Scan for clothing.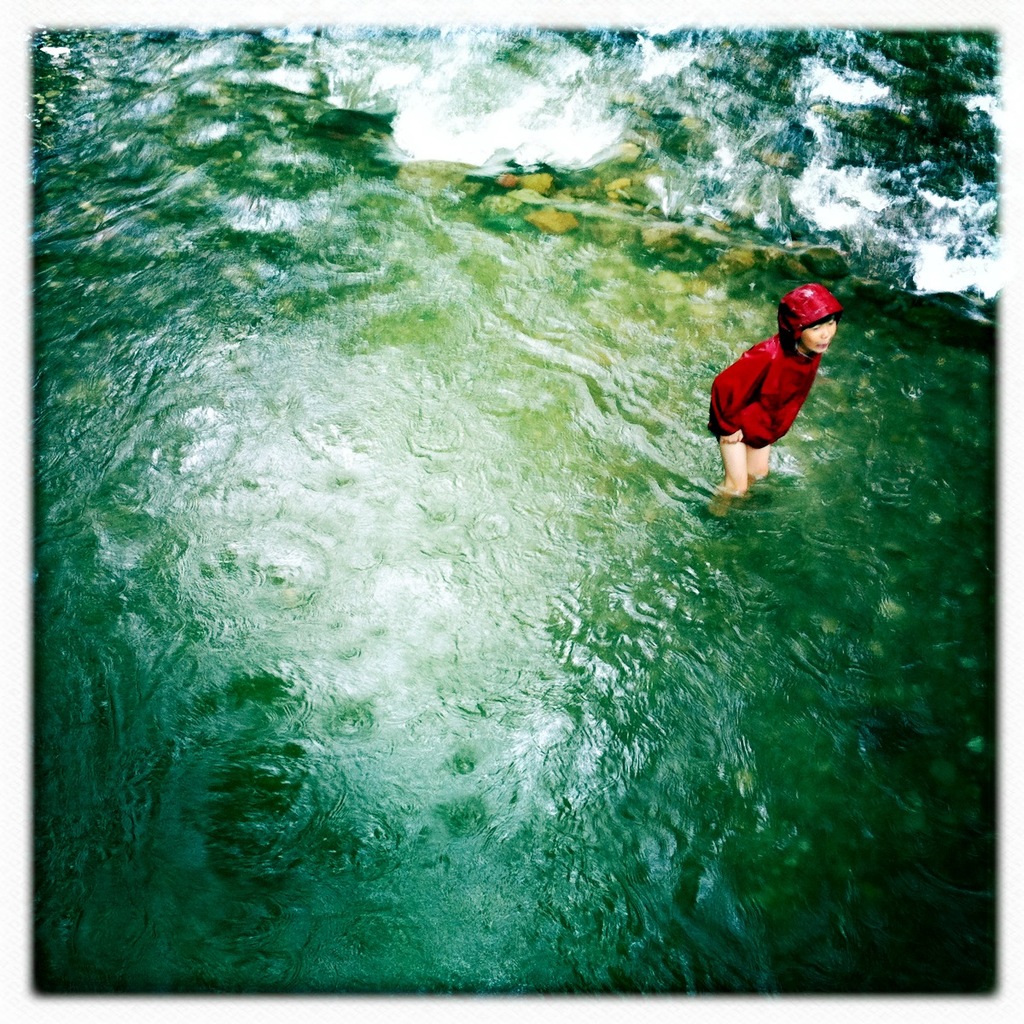
Scan result: BBox(731, 284, 838, 468).
